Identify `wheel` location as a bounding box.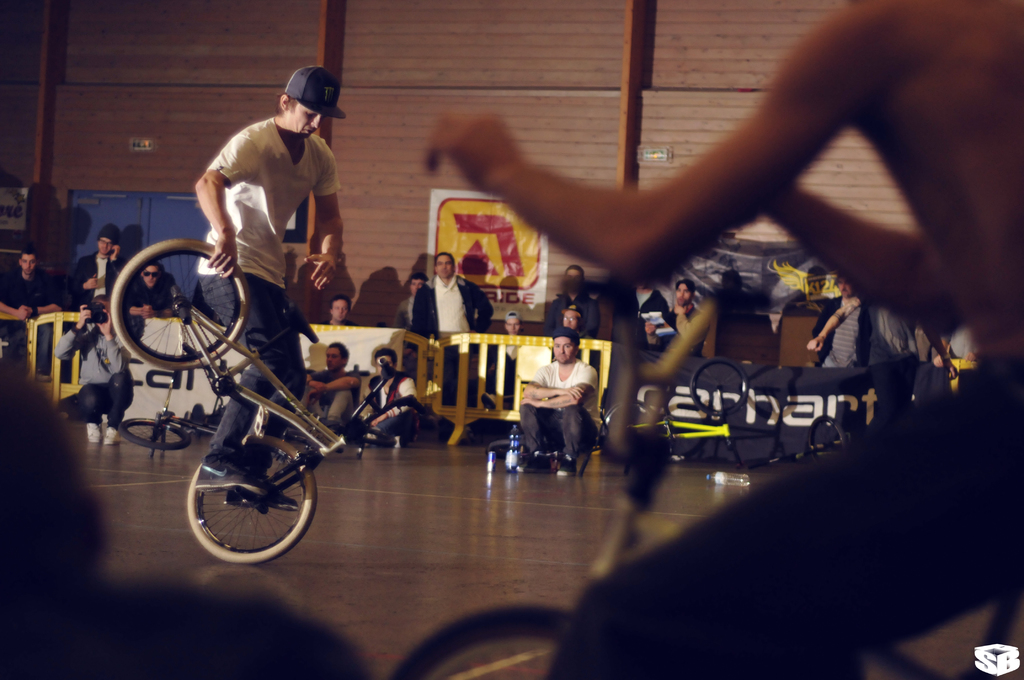
188/435/317/565.
